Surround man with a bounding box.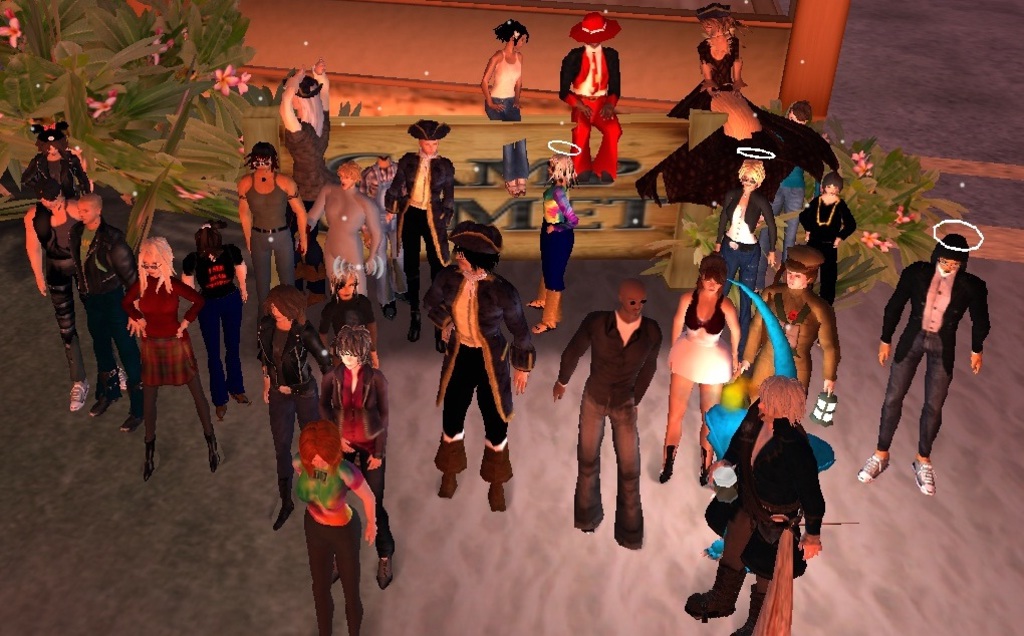
detection(238, 140, 310, 316).
